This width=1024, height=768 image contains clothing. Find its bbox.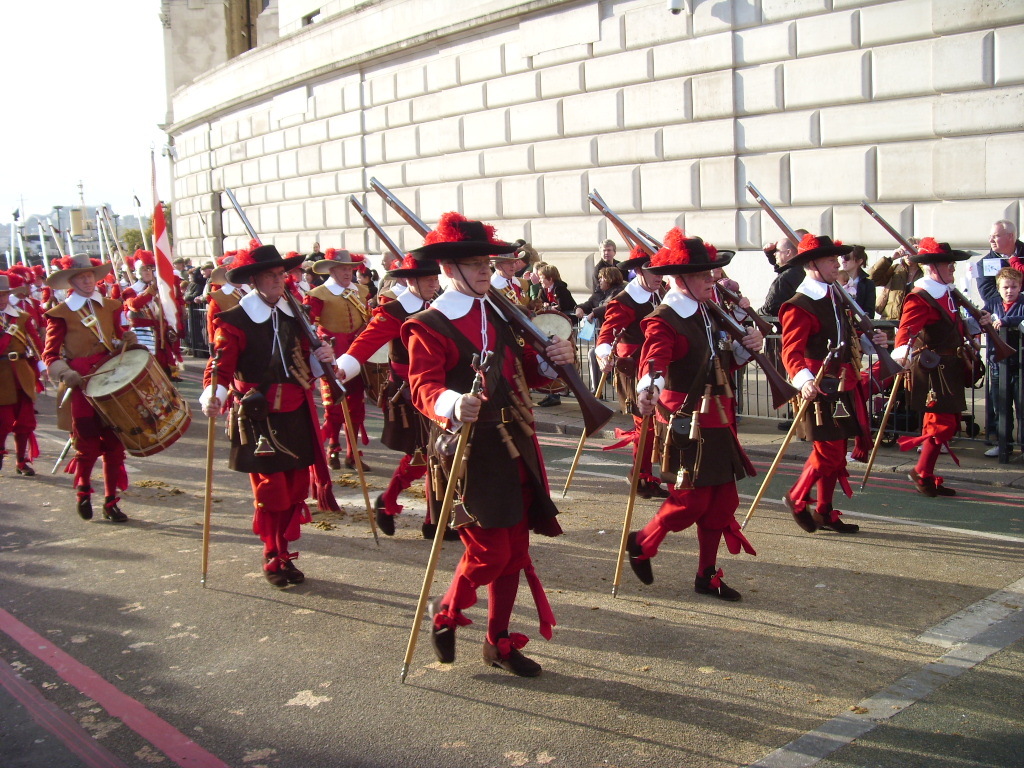
x1=0, y1=302, x2=44, y2=455.
